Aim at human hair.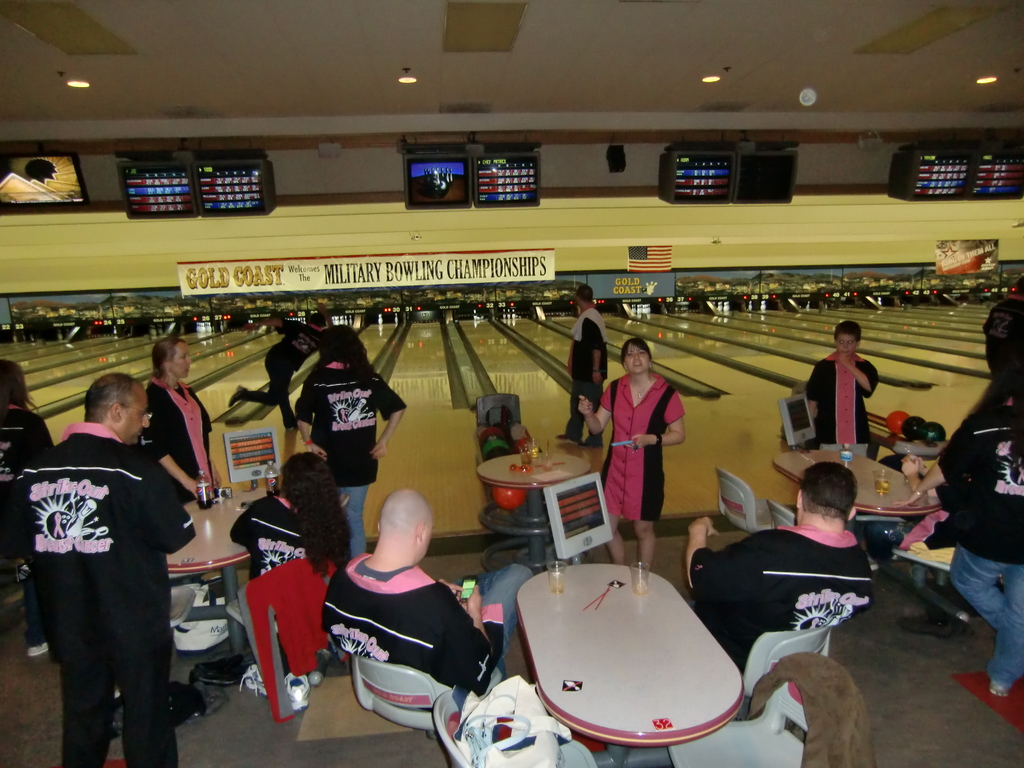
Aimed at (307,313,327,329).
